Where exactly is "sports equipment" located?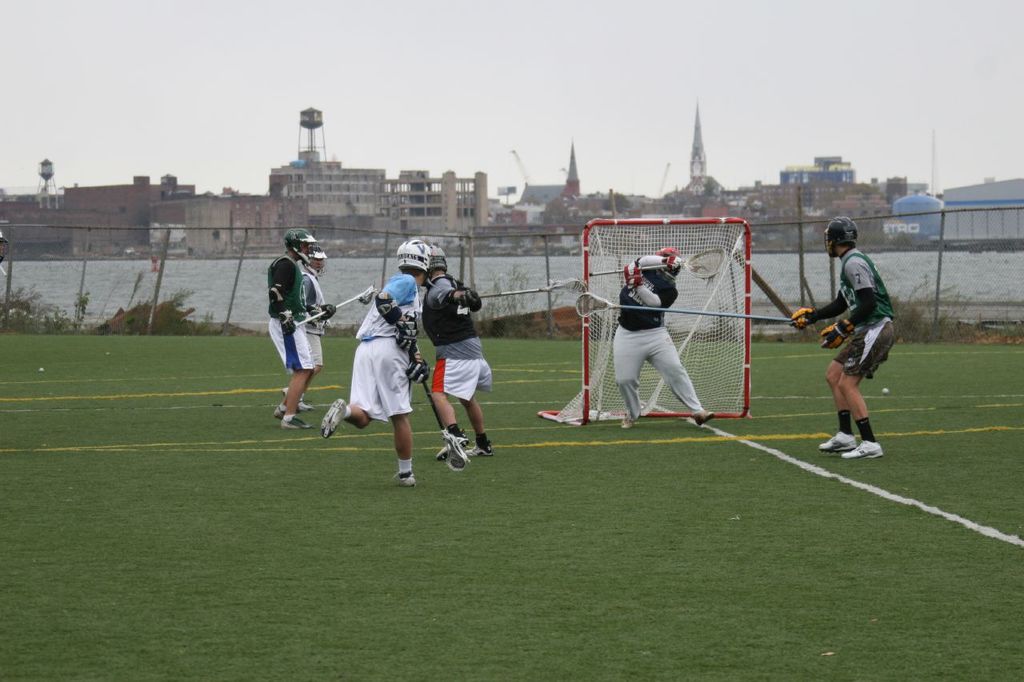
Its bounding box is region(309, 302, 337, 325).
